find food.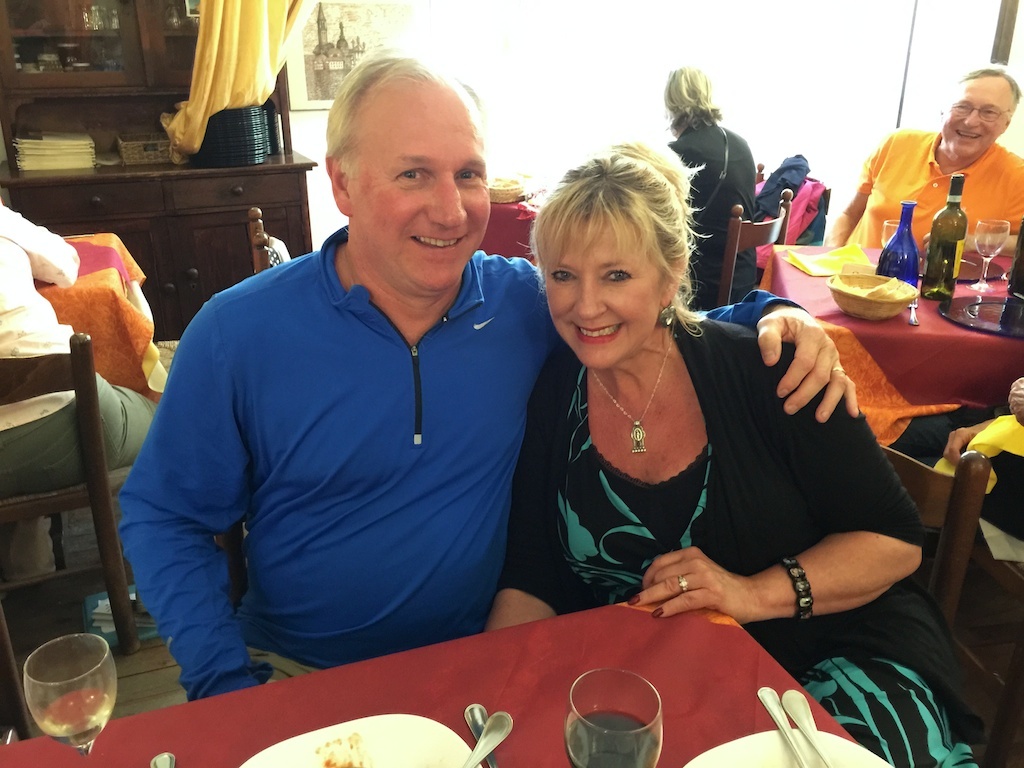
302, 729, 372, 765.
